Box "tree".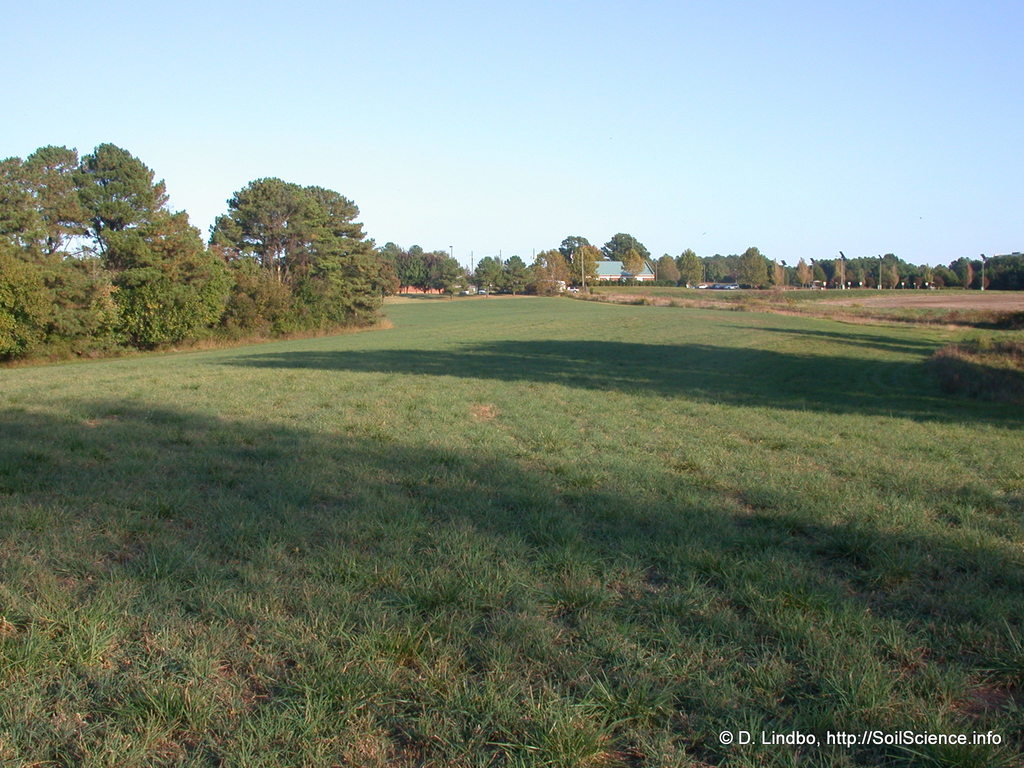
[602,228,658,267].
